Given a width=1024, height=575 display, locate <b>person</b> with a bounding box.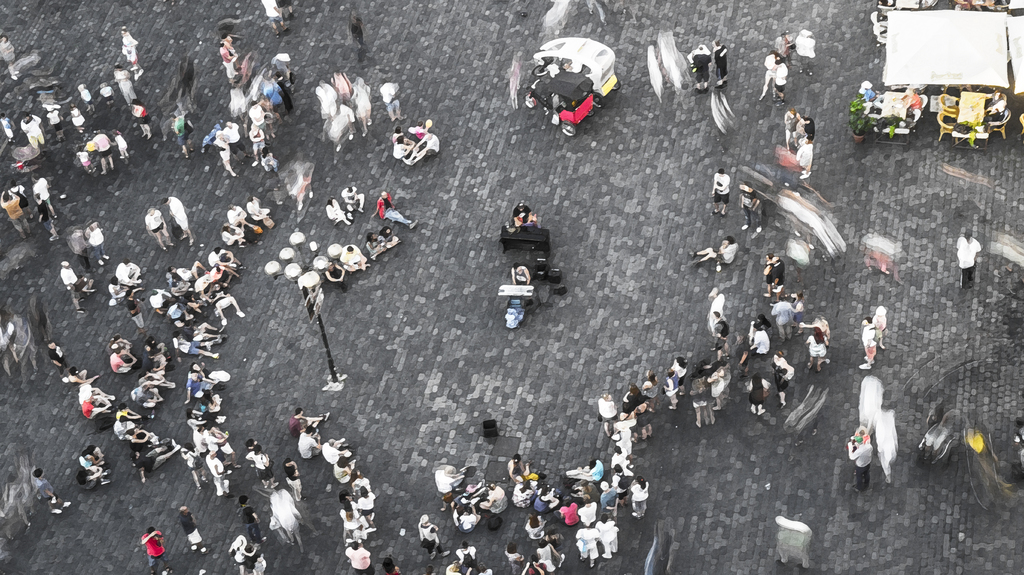
Located: [222, 115, 250, 161].
